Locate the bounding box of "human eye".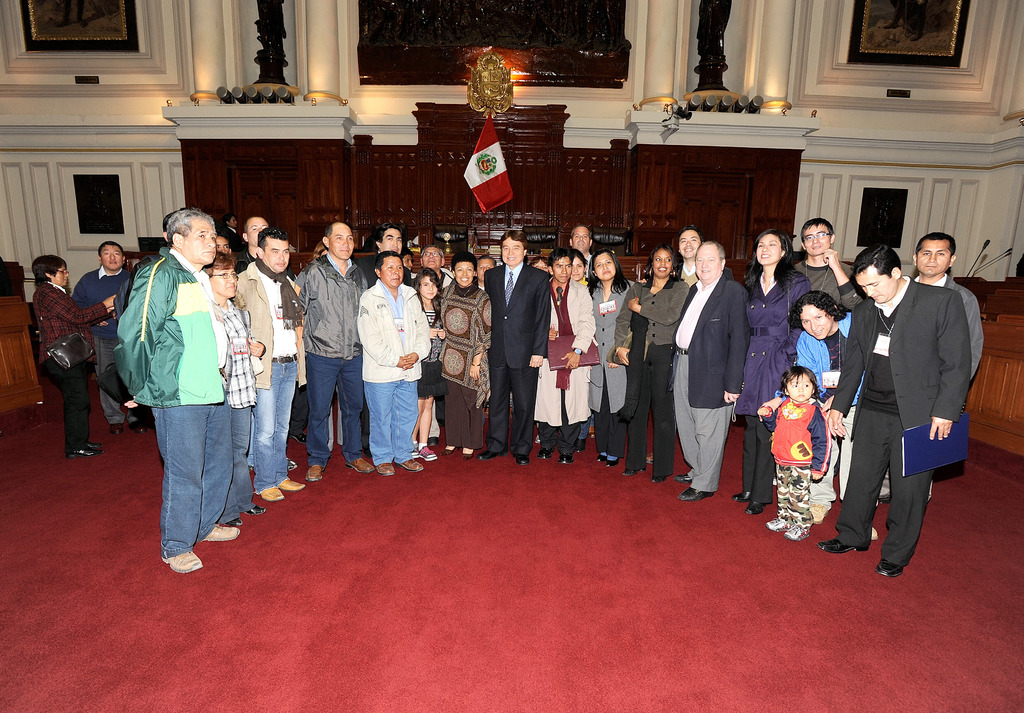
Bounding box: box(802, 382, 811, 389).
